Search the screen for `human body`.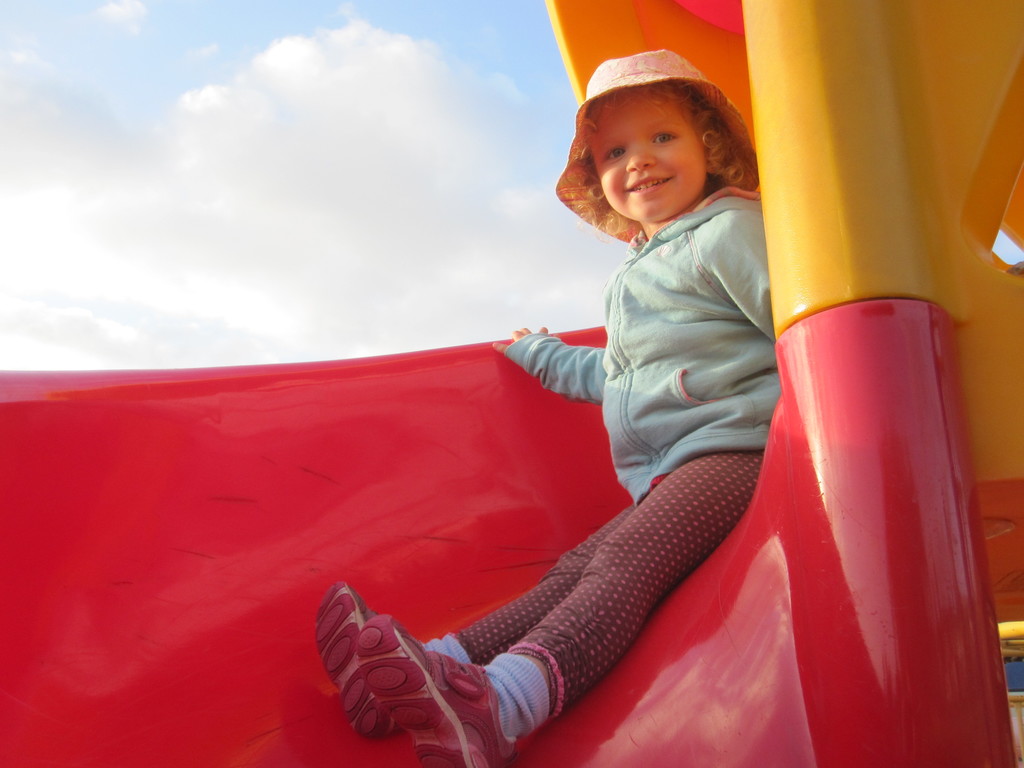
Found at rect(451, 65, 819, 755).
